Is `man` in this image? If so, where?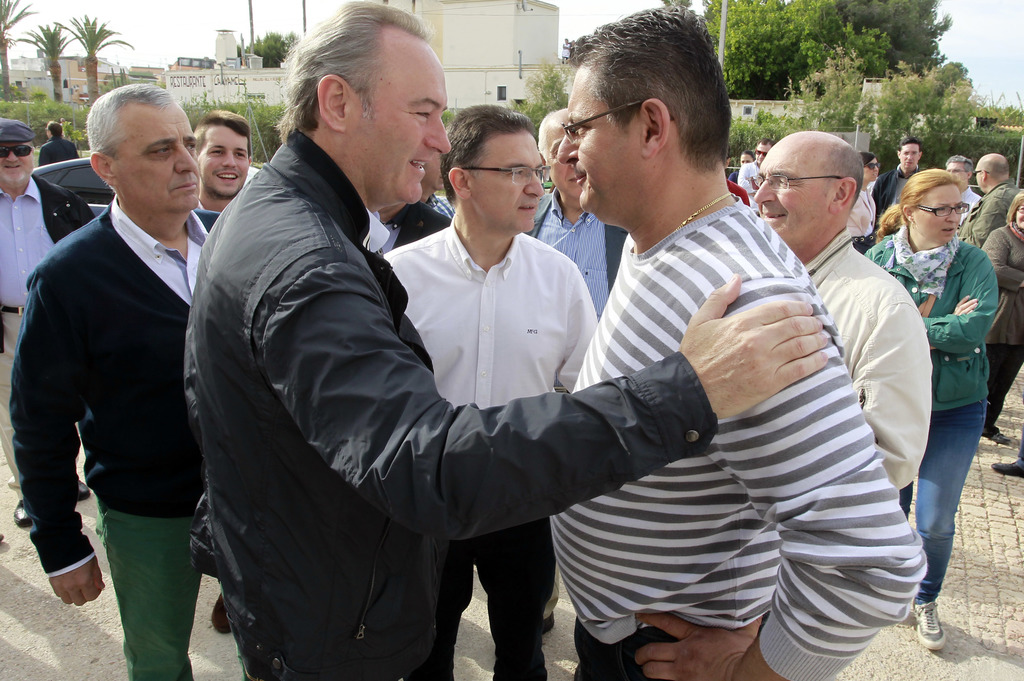
Yes, at [x1=199, y1=105, x2=257, y2=240].
